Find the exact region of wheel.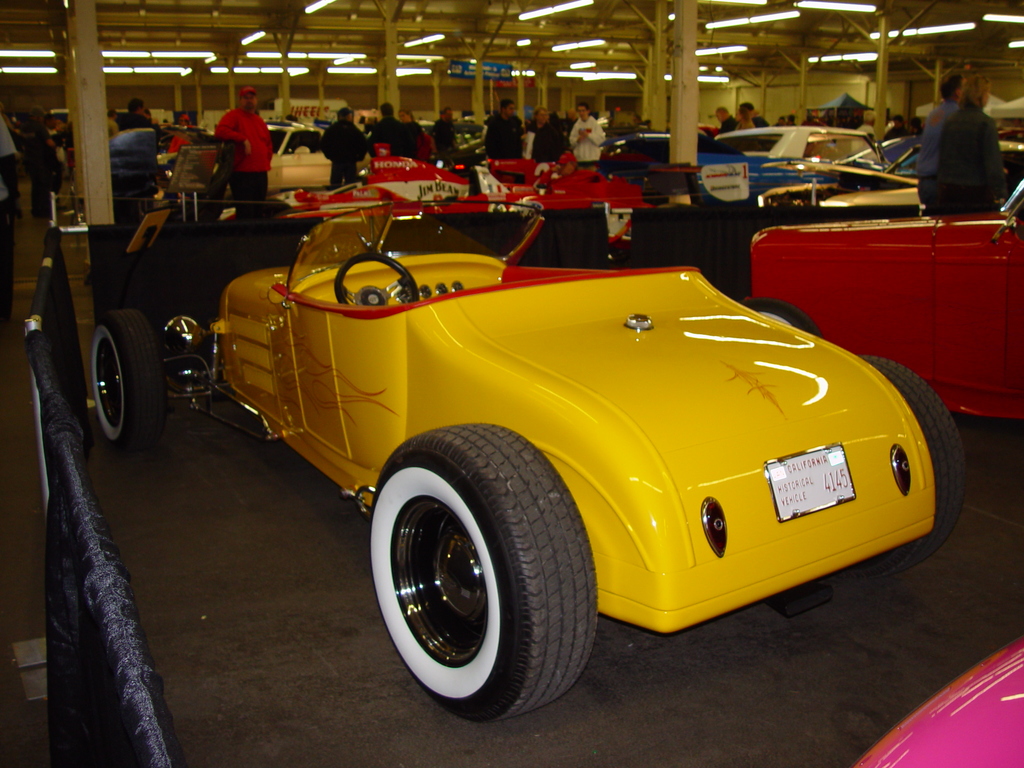
Exact region: <box>329,253,423,304</box>.
